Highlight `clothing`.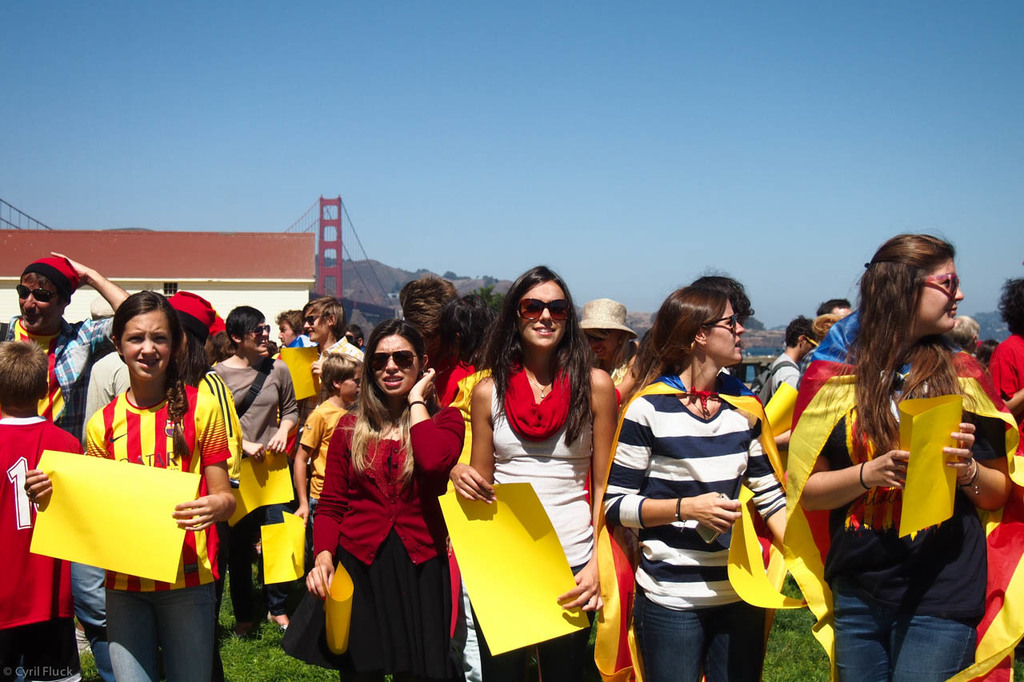
Highlighted region: Rect(73, 372, 232, 681).
